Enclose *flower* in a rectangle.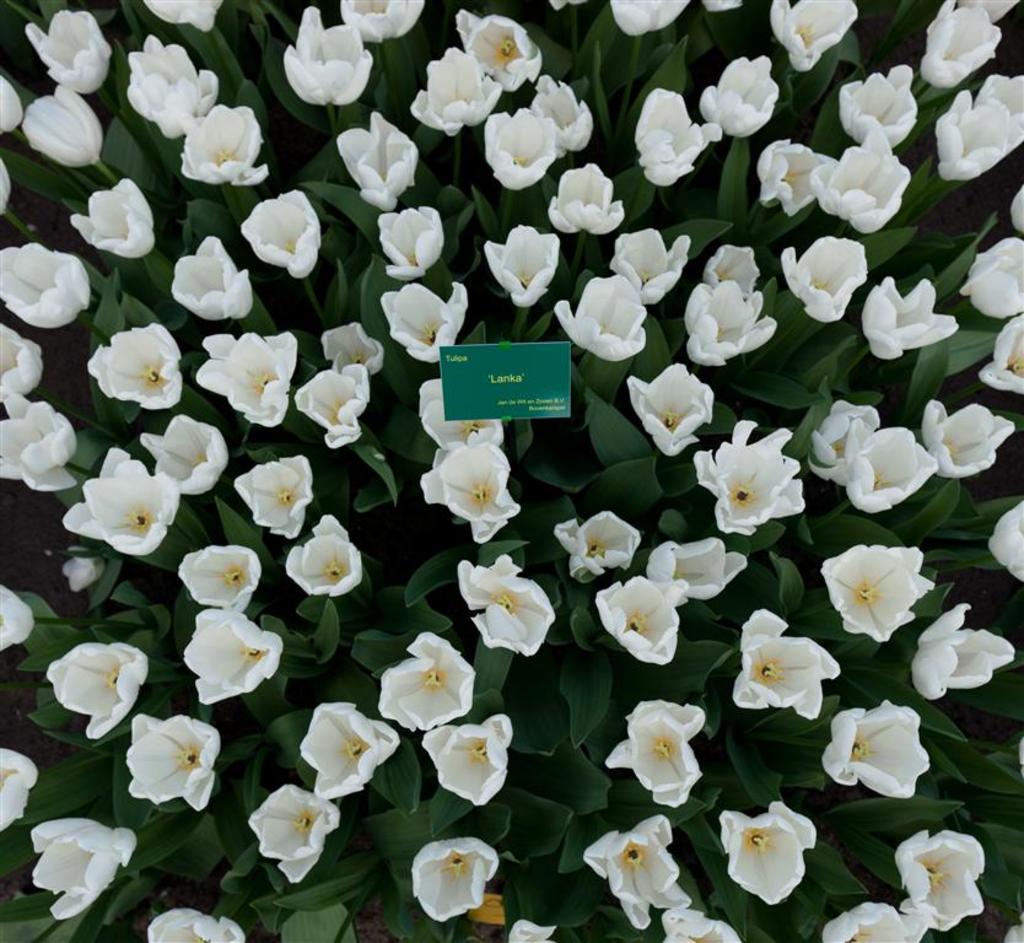
(815,535,932,645).
